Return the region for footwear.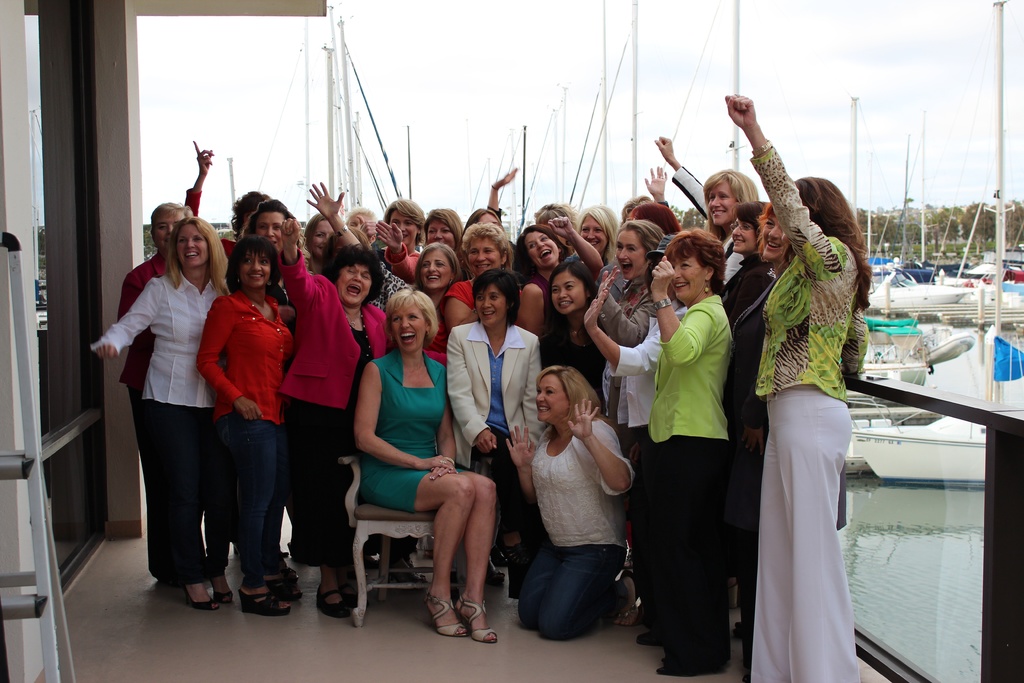
239 588 289 616.
